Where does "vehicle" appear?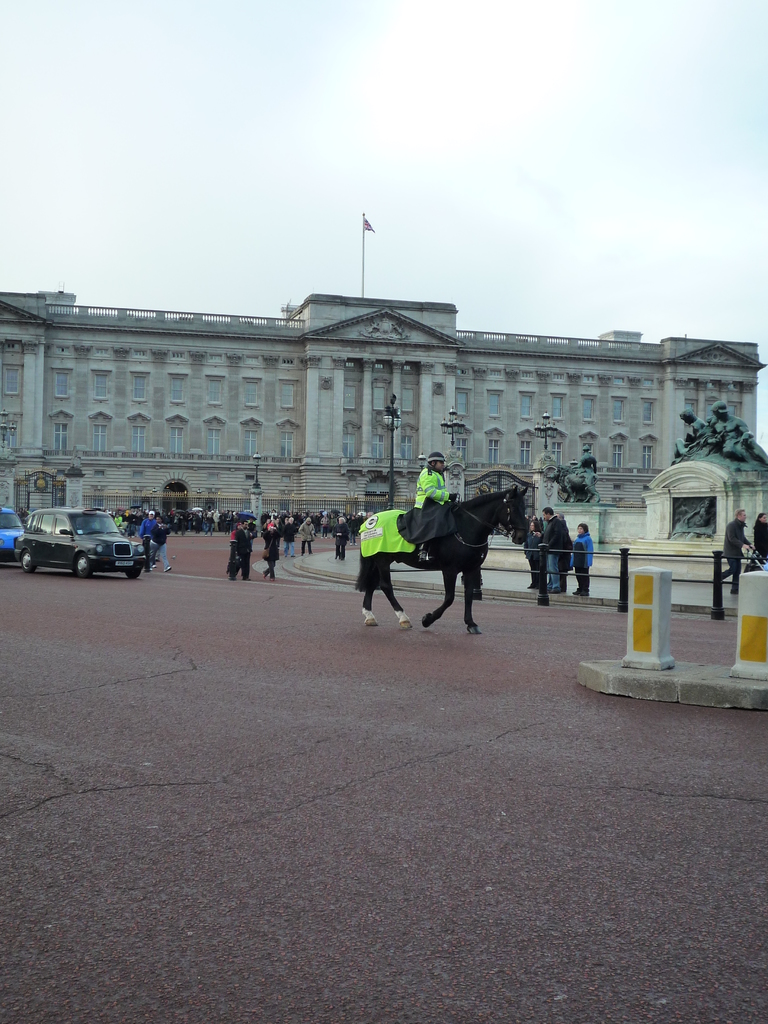
Appears at left=13, top=505, right=146, bottom=579.
